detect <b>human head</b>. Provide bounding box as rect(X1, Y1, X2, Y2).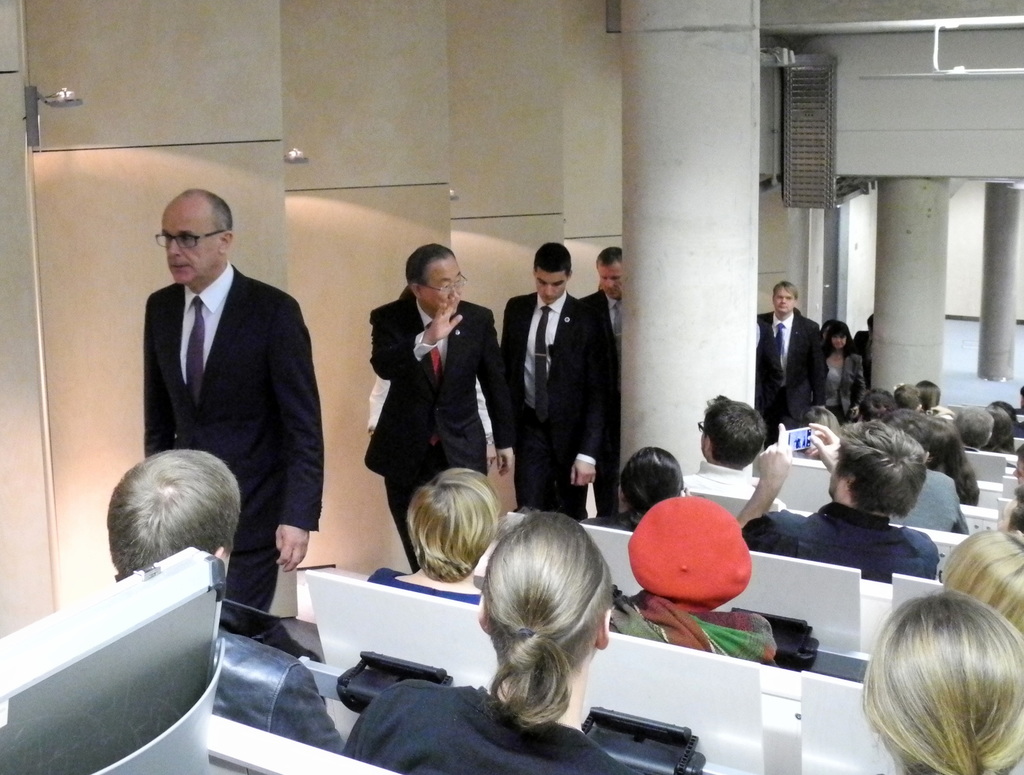
rect(893, 384, 920, 406).
